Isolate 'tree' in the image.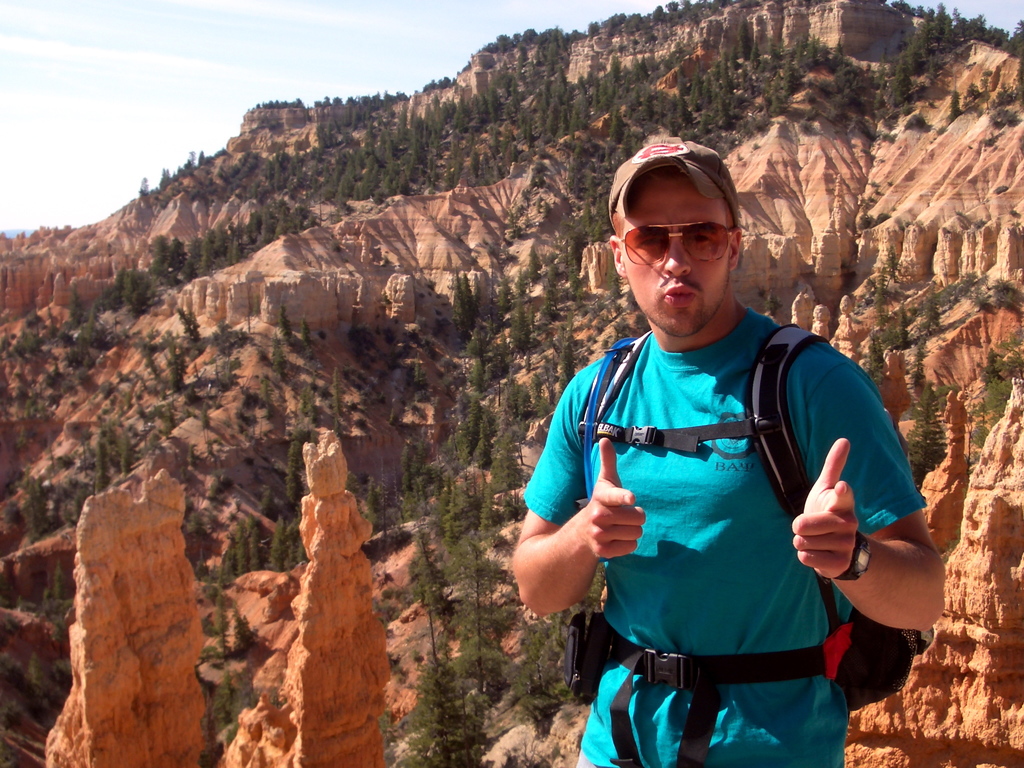
Isolated region: {"x1": 468, "y1": 319, "x2": 488, "y2": 396}.
